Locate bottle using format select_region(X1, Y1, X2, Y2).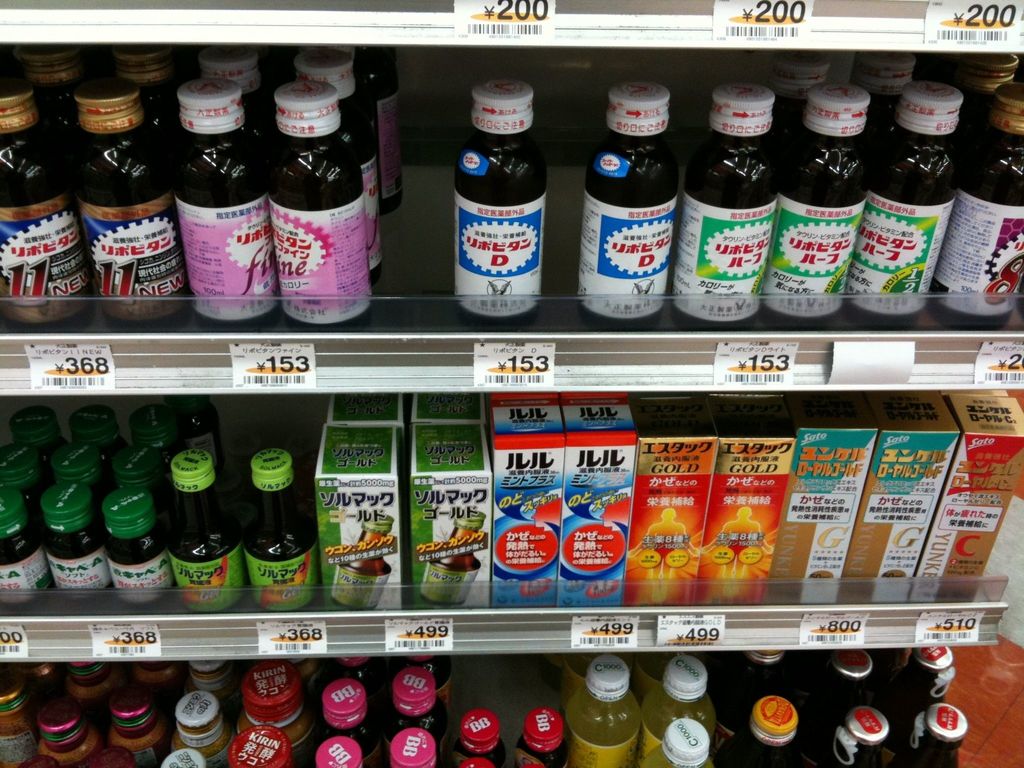
select_region(129, 405, 178, 465).
